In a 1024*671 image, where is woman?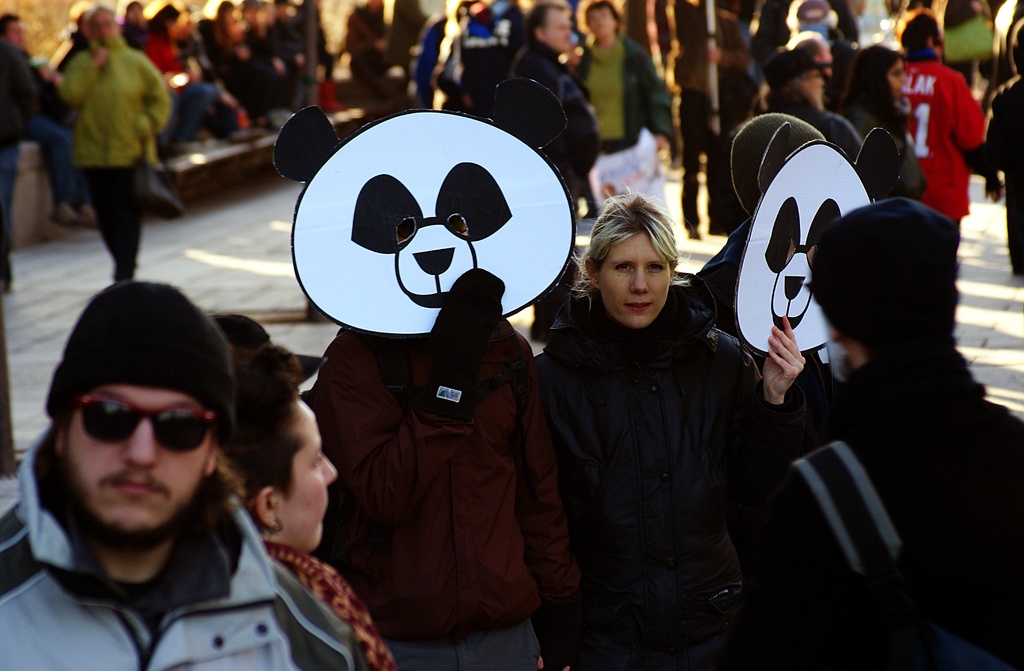
<bbox>563, 0, 680, 235</bbox>.
